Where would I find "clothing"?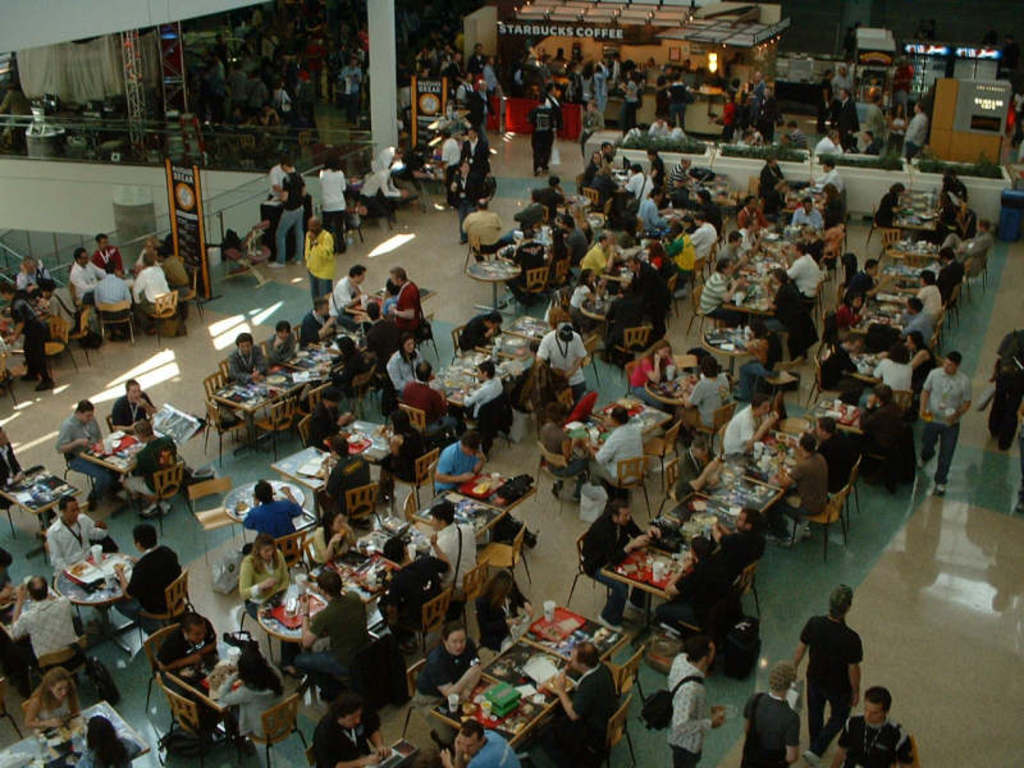
At 297:307:330:351.
